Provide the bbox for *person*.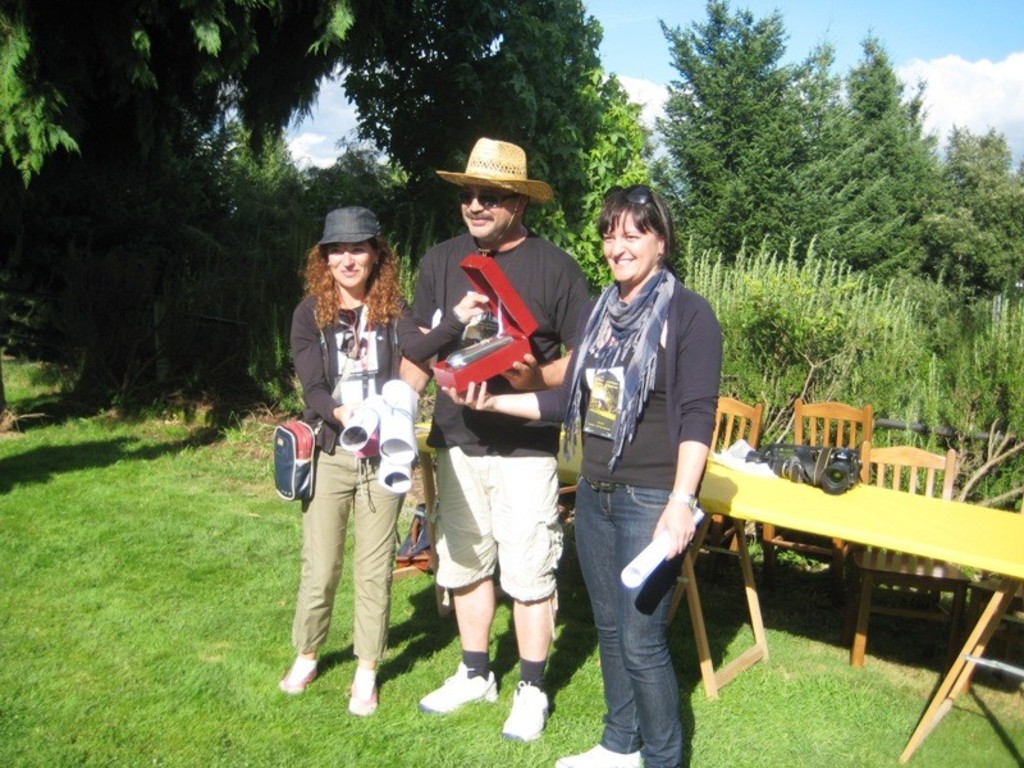
(561,186,728,767).
